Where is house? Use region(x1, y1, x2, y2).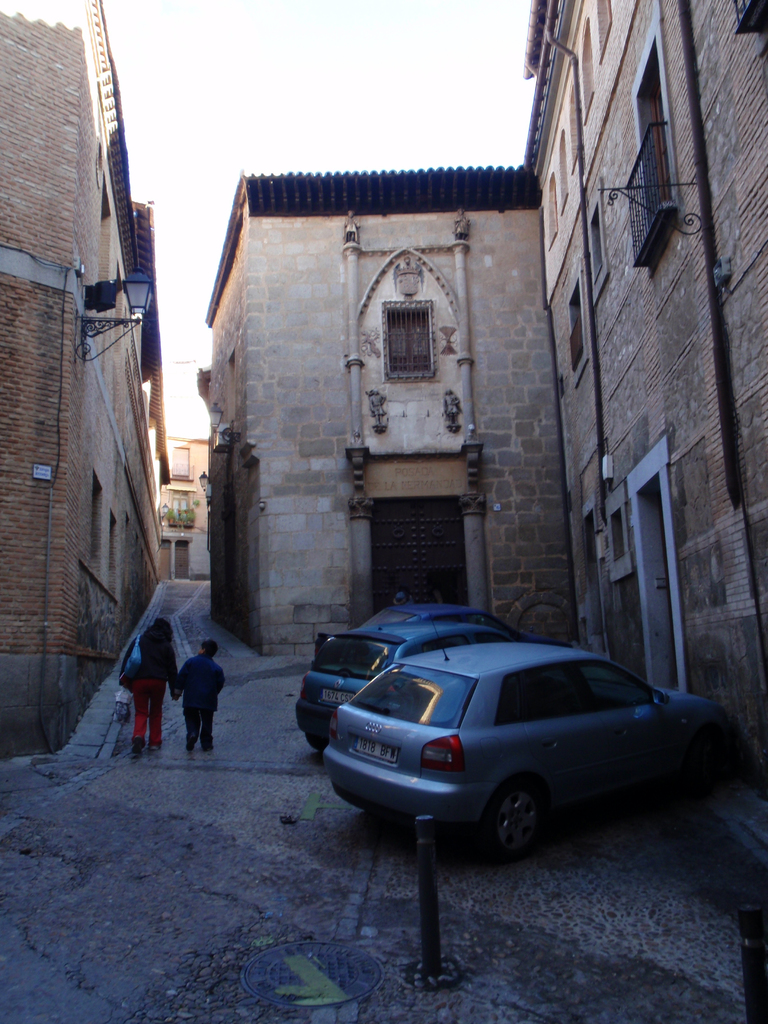
region(204, 0, 767, 763).
